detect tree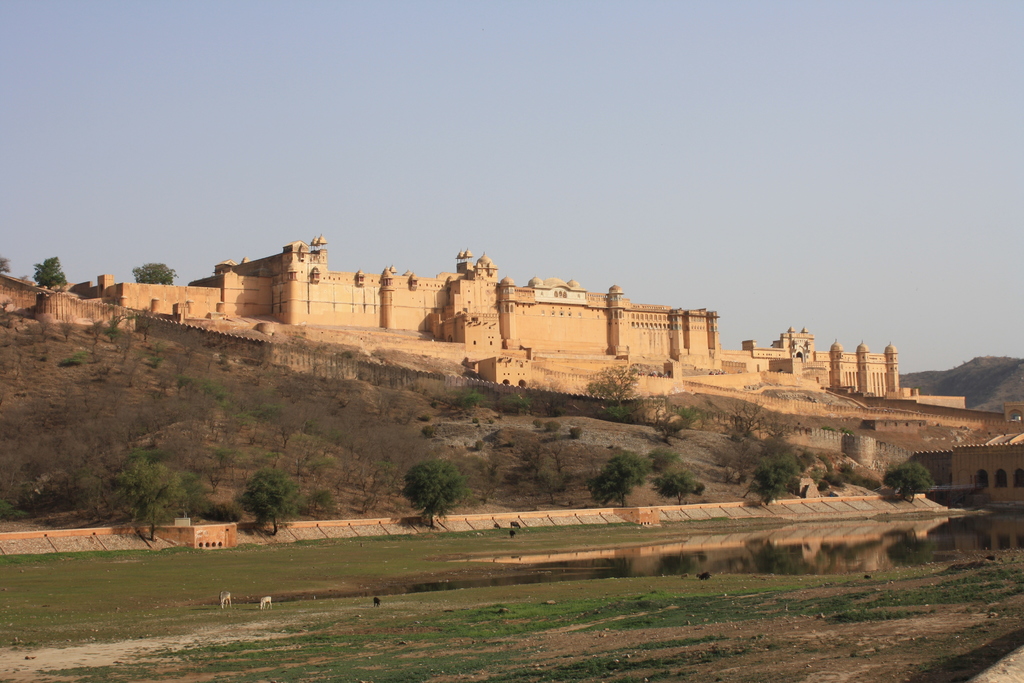
(left=640, top=445, right=681, bottom=477)
